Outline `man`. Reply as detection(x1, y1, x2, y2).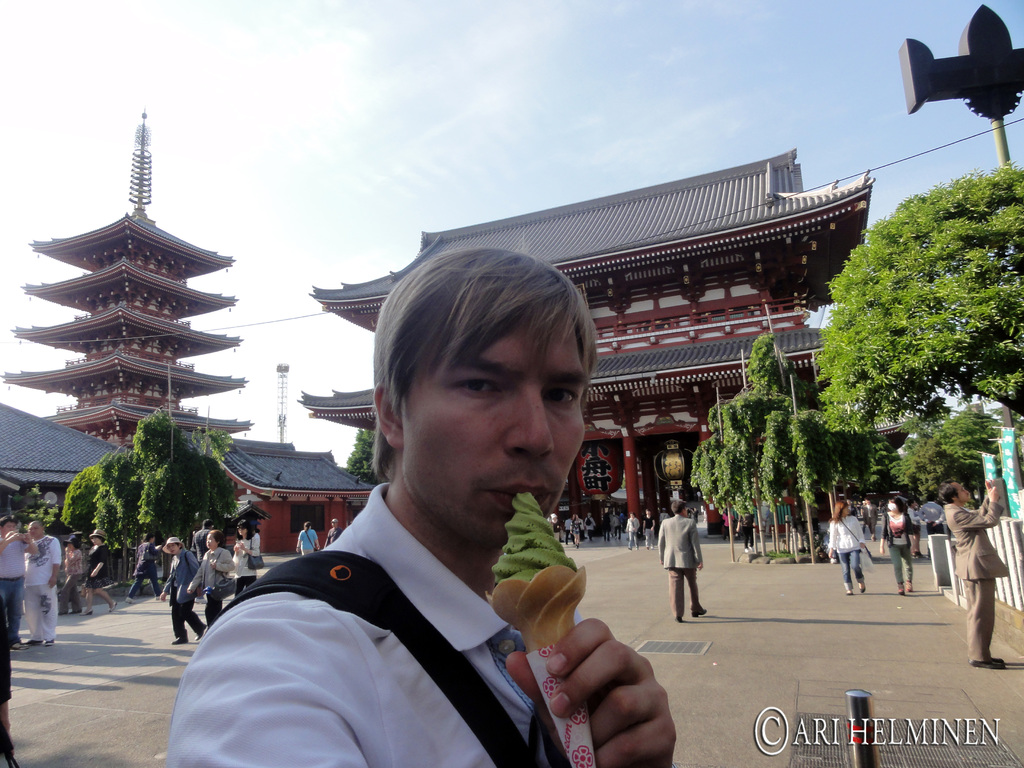
detection(584, 512, 597, 547).
